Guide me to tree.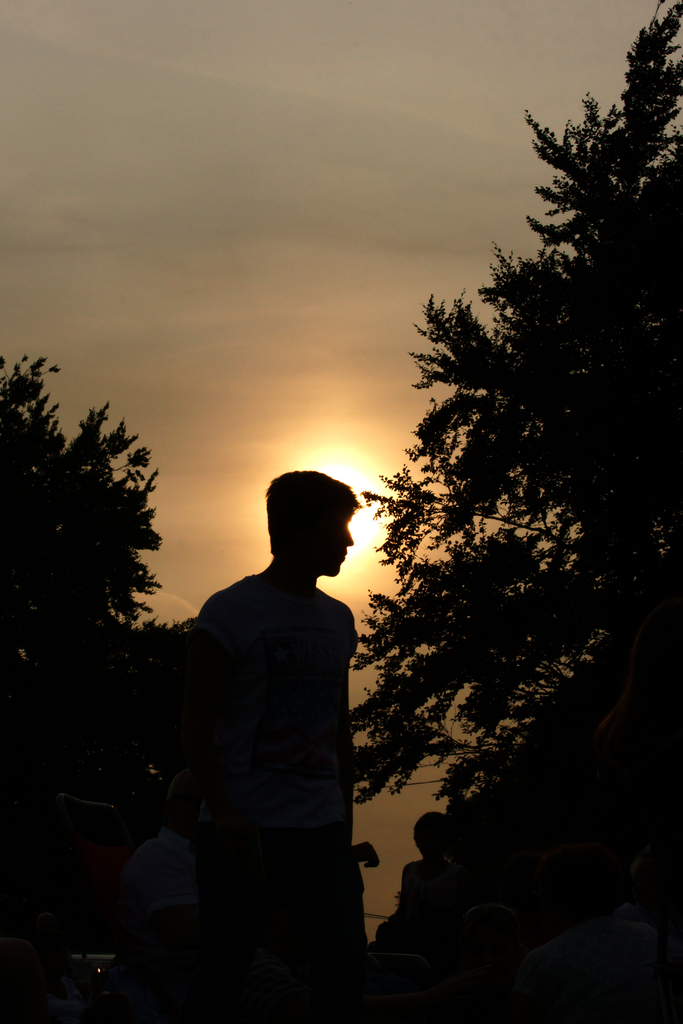
Guidance: locate(353, 0, 682, 1023).
